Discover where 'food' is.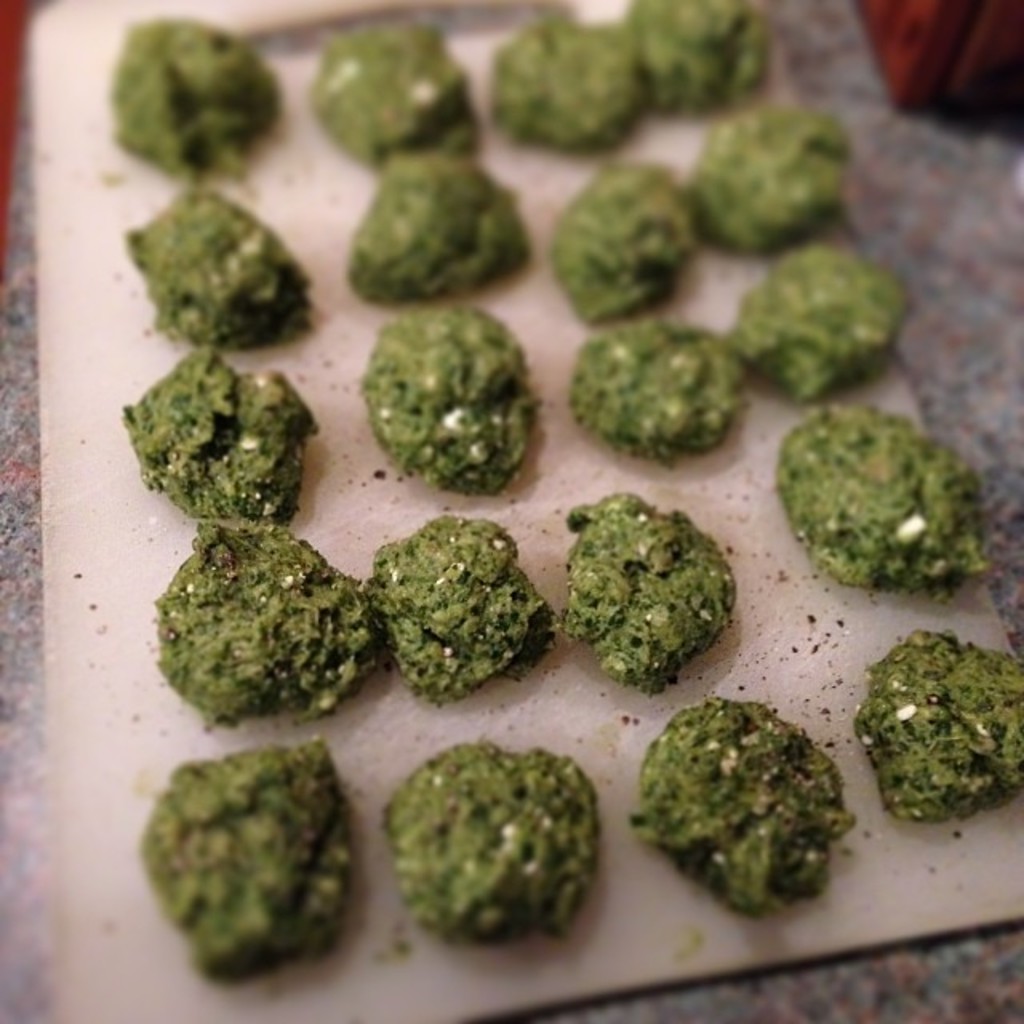
Discovered at x1=738, y1=238, x2=904, y2=403.
